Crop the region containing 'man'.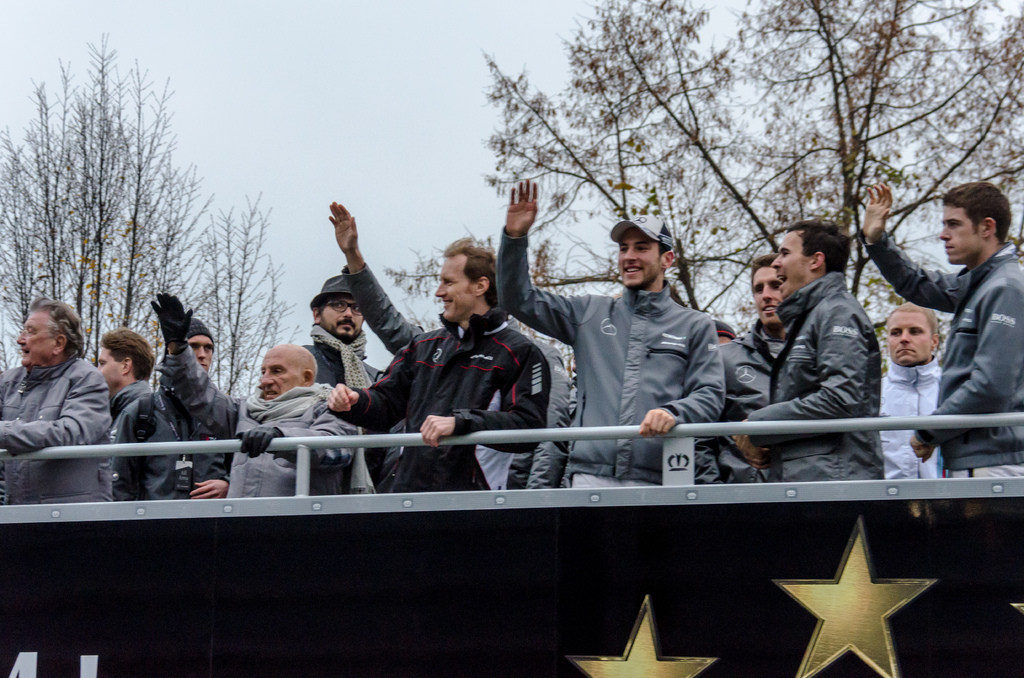
Crop region: 99 321 159 416.
